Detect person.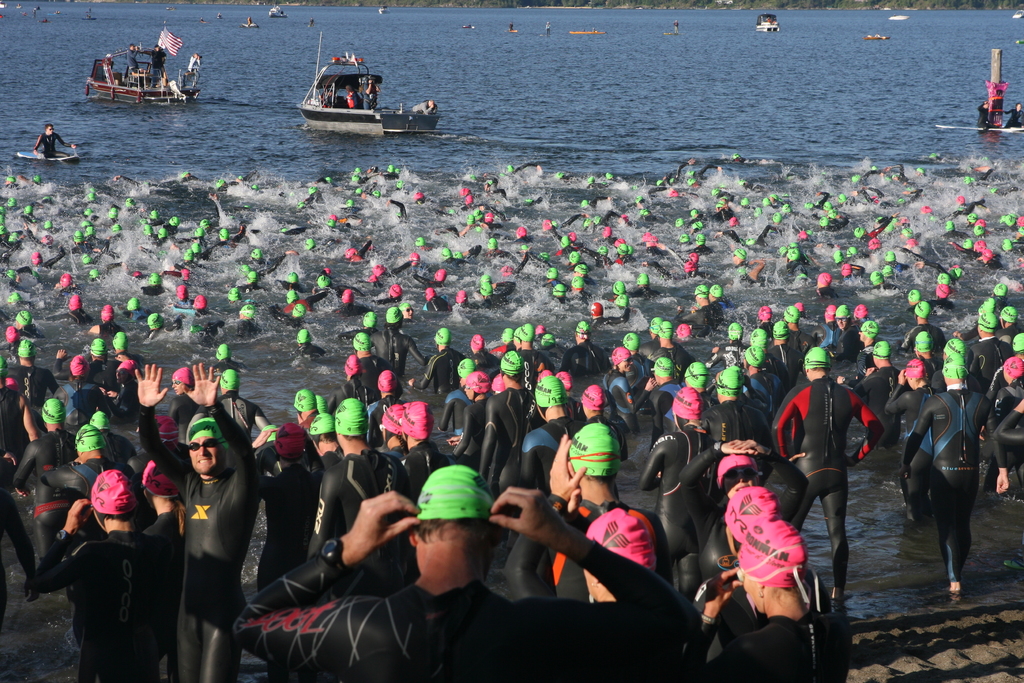
Detected at (235, 307, 257, 334).
